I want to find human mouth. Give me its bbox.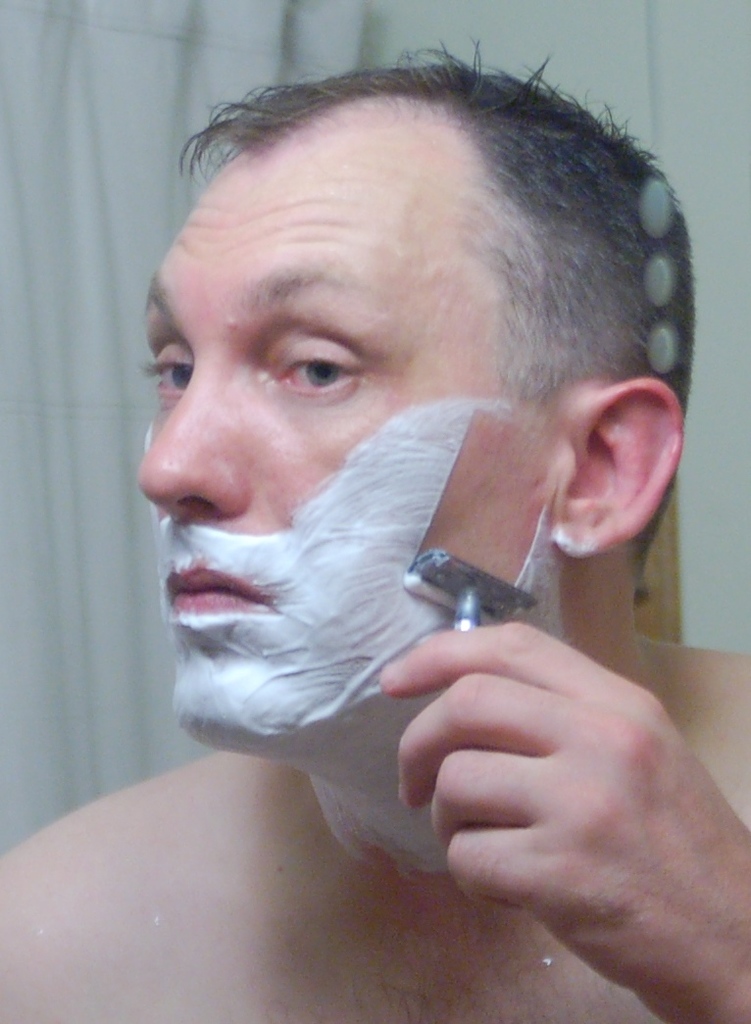
157/567/280/654.
